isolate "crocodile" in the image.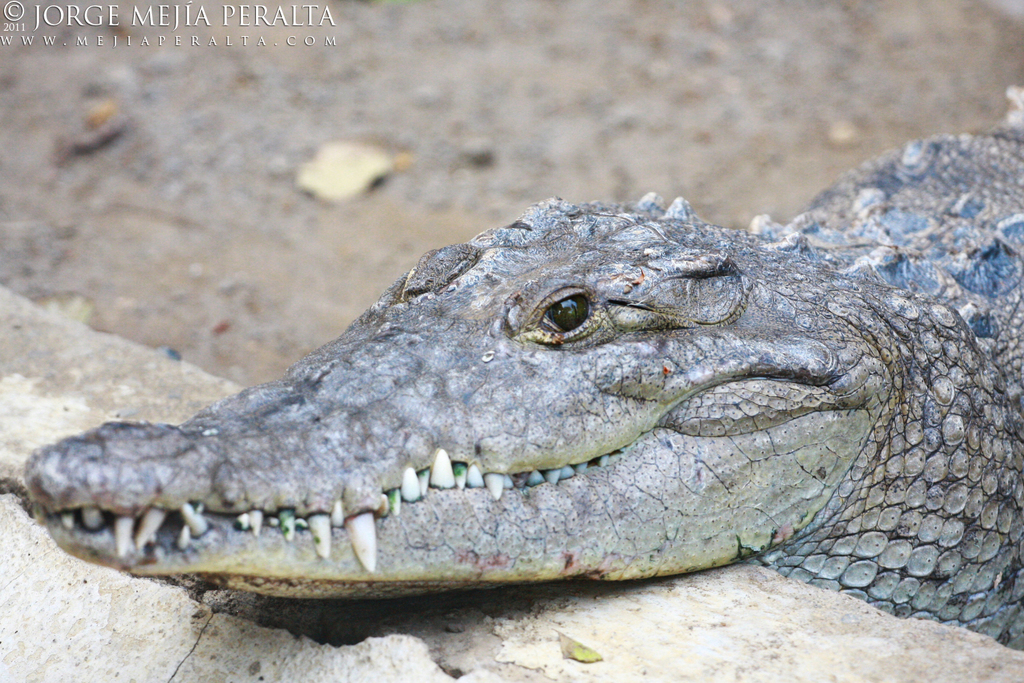
Isolated region: (20, 85, 1023, 650).
